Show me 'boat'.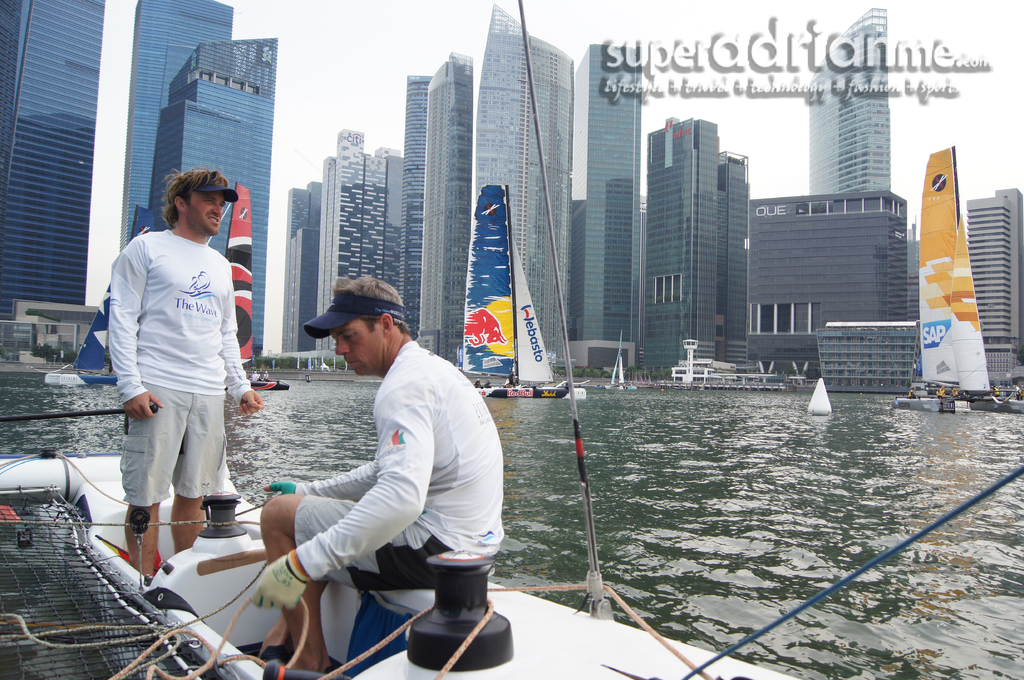
'boat' is here: (456,187,572,403).
